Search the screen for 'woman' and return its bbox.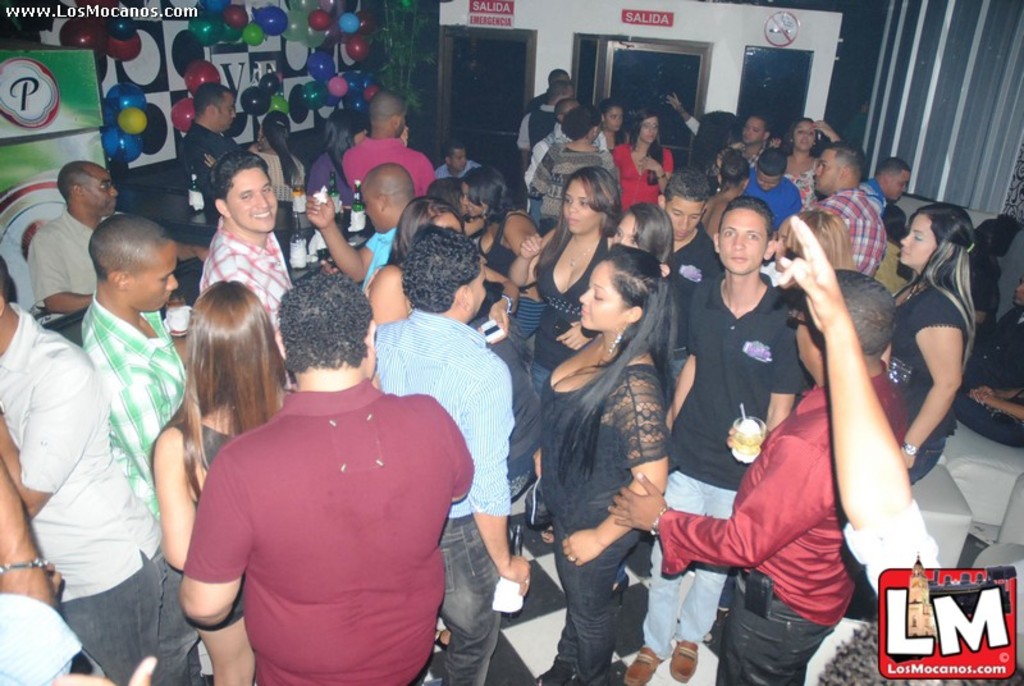
Found: bbox=[595, 100, 632, 147].
